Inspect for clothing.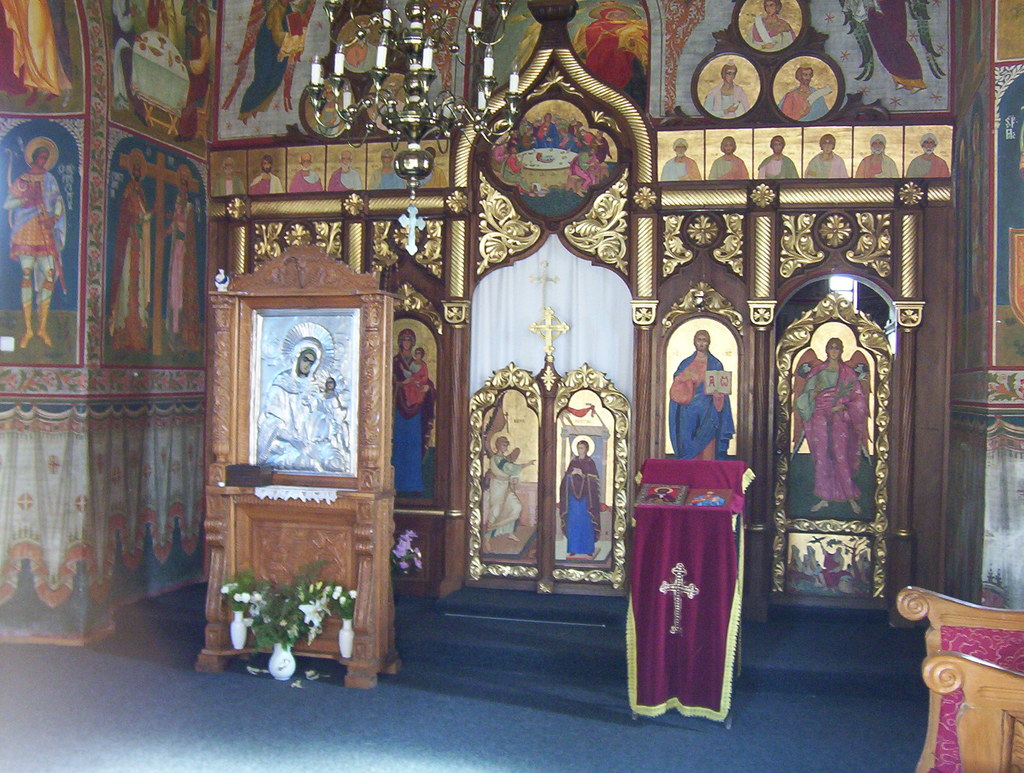
Inspection: {"left": 581, "top": 4, "right": 653, "bottom": 89}.
